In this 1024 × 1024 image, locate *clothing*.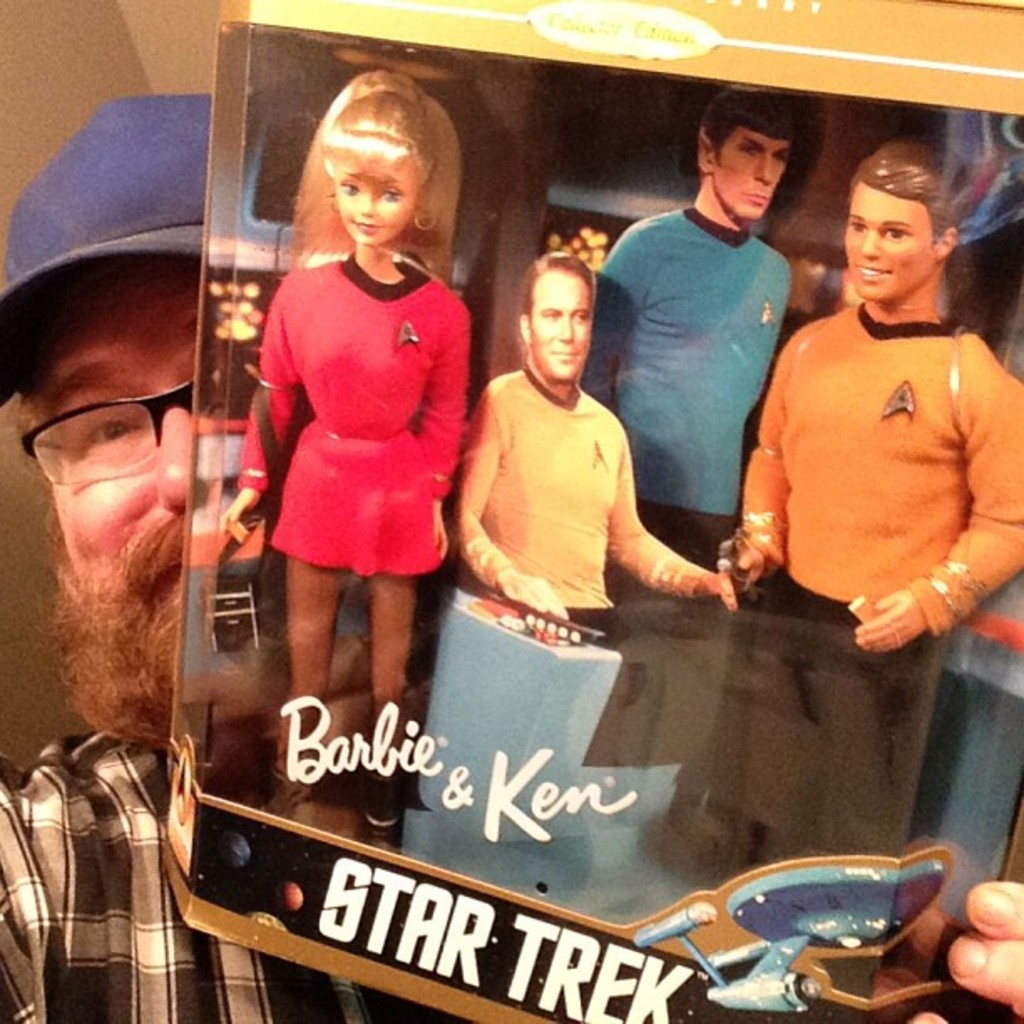
Bounding box: <box>0,723,393,1022</box>.
